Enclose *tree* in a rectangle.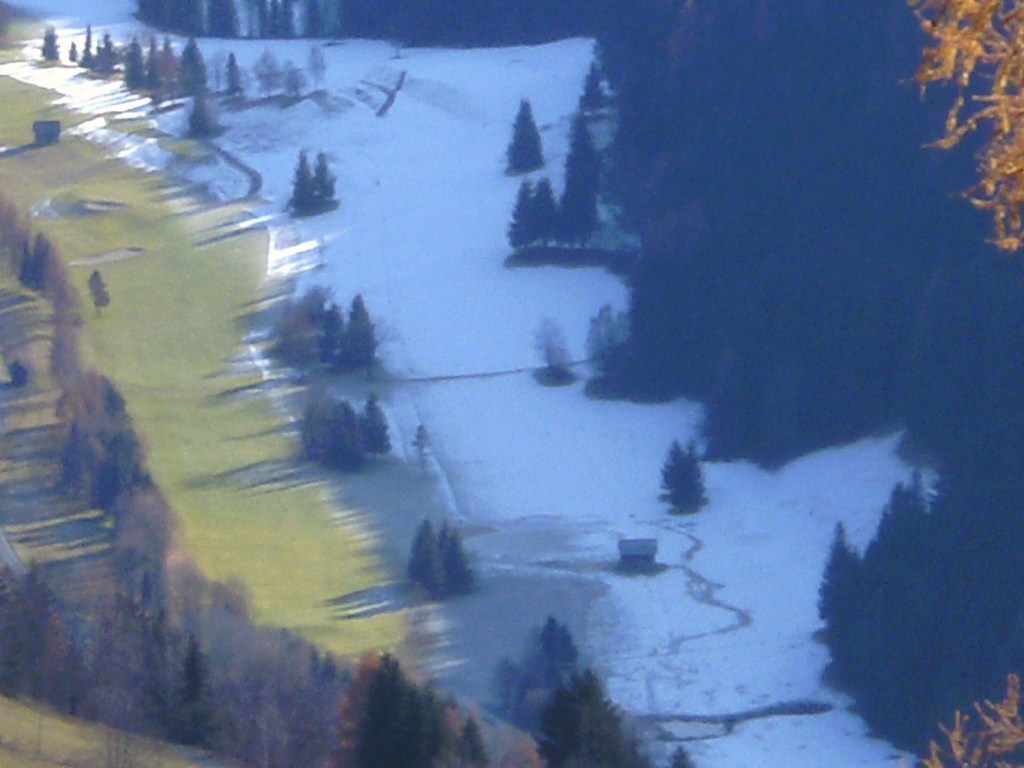
bbox(493, 182, 548, 248).
